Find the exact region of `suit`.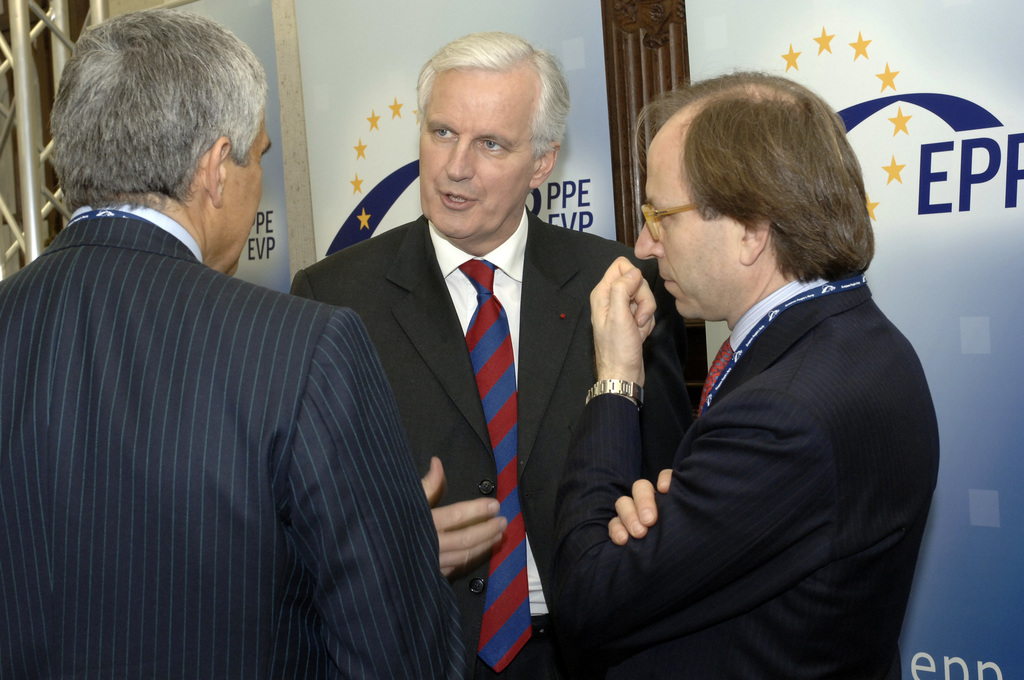
Exact region: rect(13, 170, 440, 675).
